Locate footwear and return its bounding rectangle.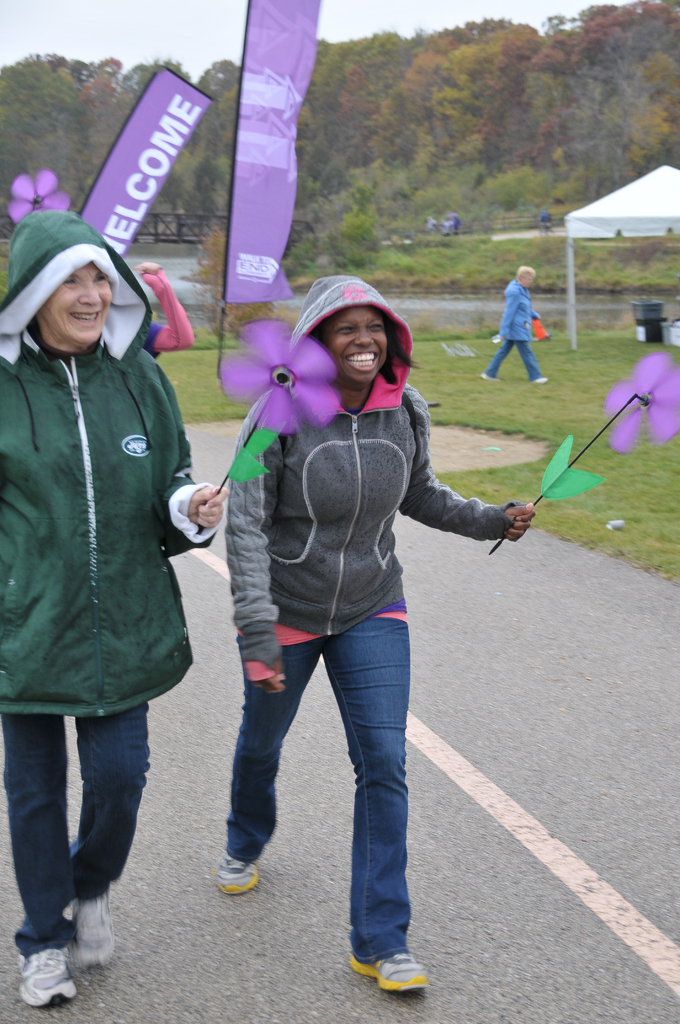
x1=531 y1=376 x2=549 y2=388.
